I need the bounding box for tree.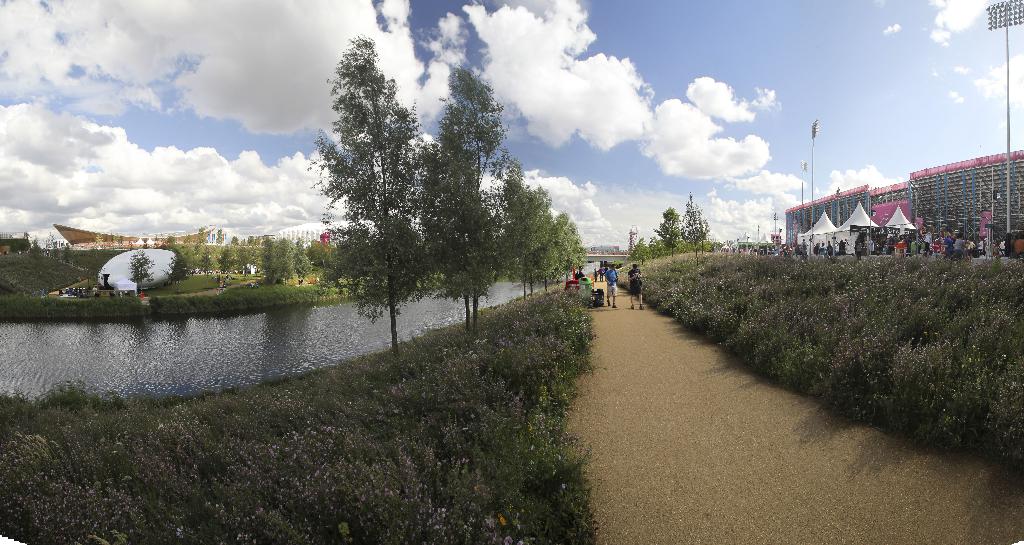
Here it is: BBox(543, 209, 577, 287).
